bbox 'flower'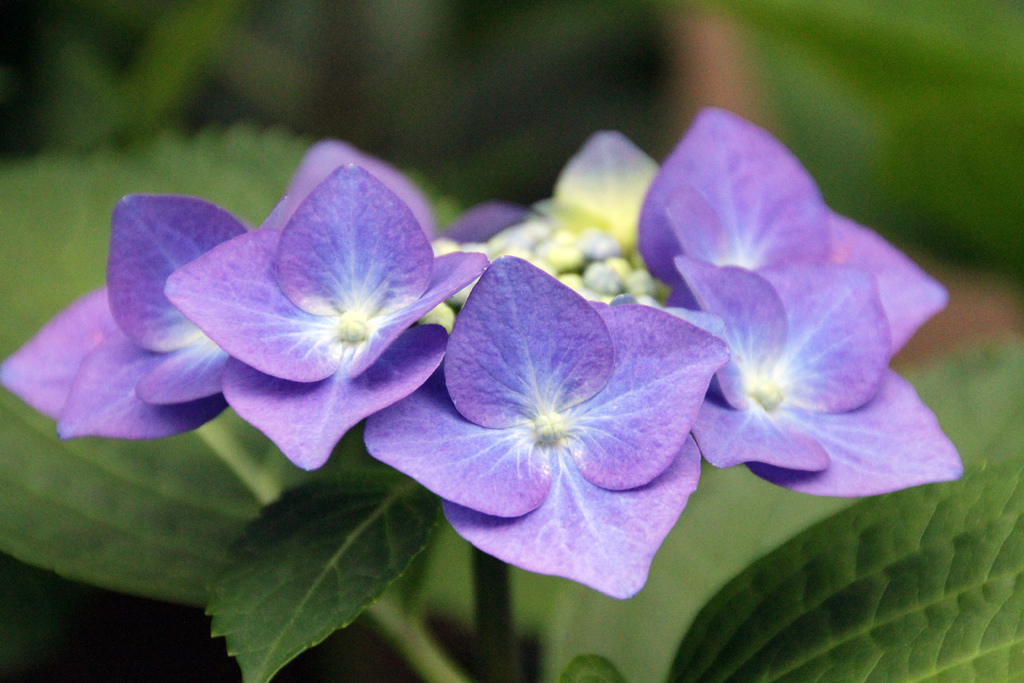
[0, 287, 226, 442]
